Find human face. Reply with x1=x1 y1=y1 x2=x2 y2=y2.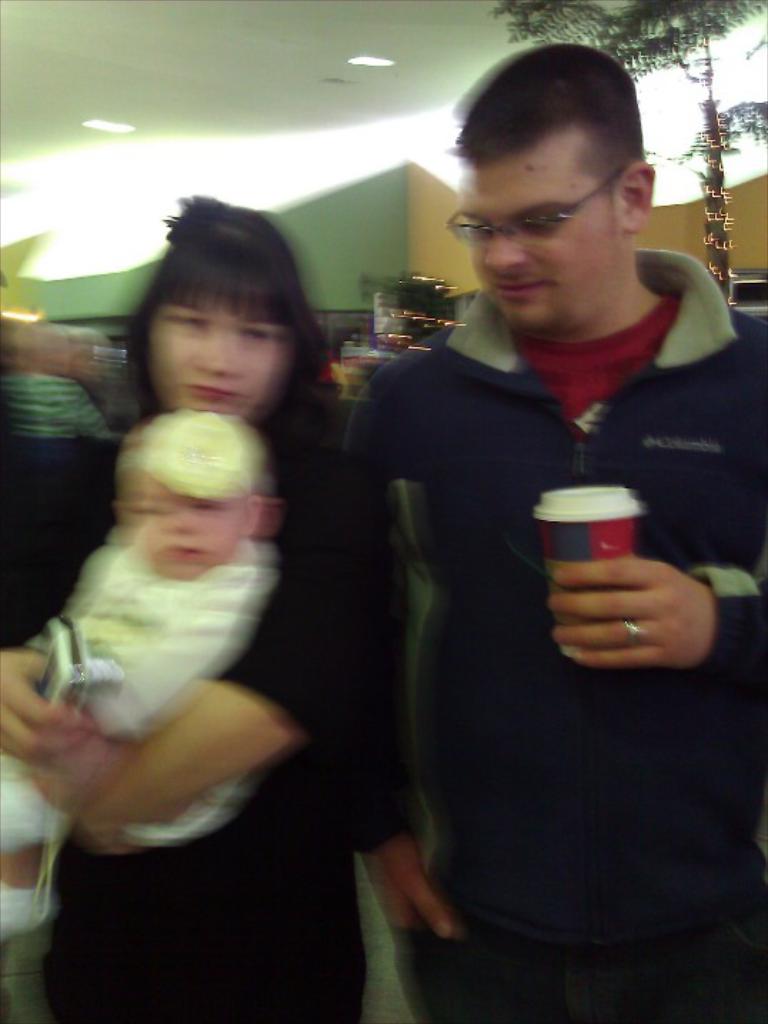
x1=454 y1=127 x2=624 y2=330.
